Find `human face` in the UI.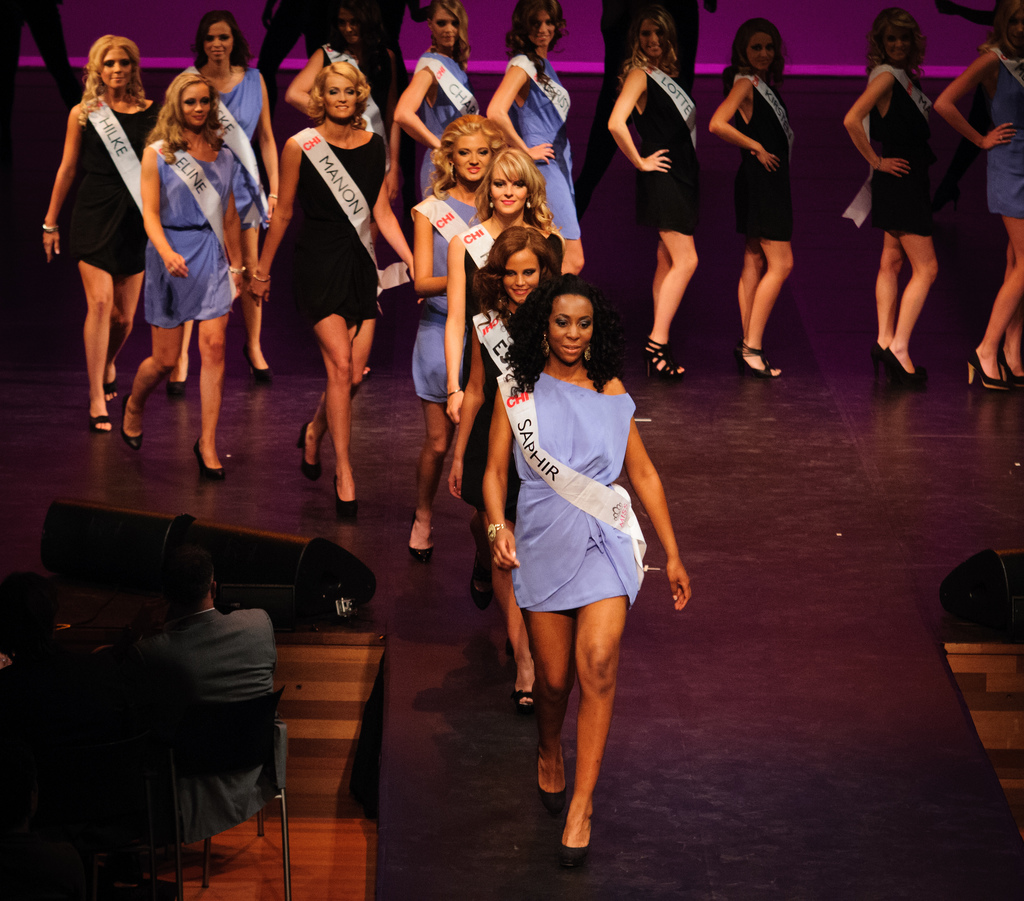
UI element at <box>324,77,356,118</box>.
